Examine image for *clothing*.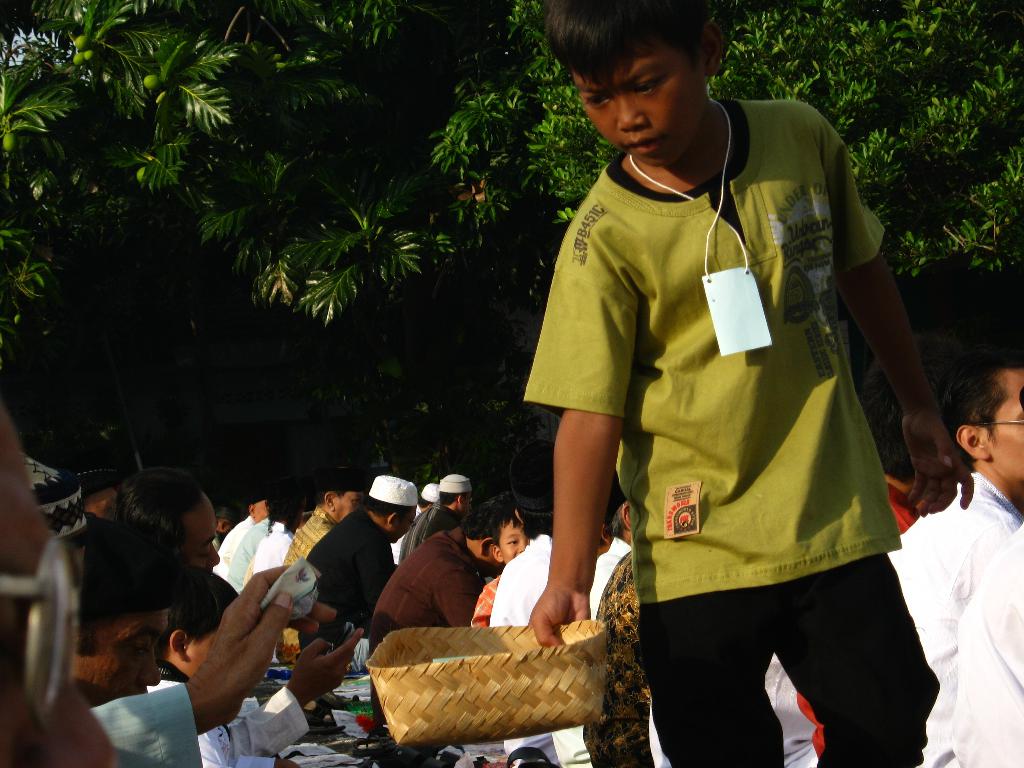
Examination result: bbox=(525, 128, 906, 728).
